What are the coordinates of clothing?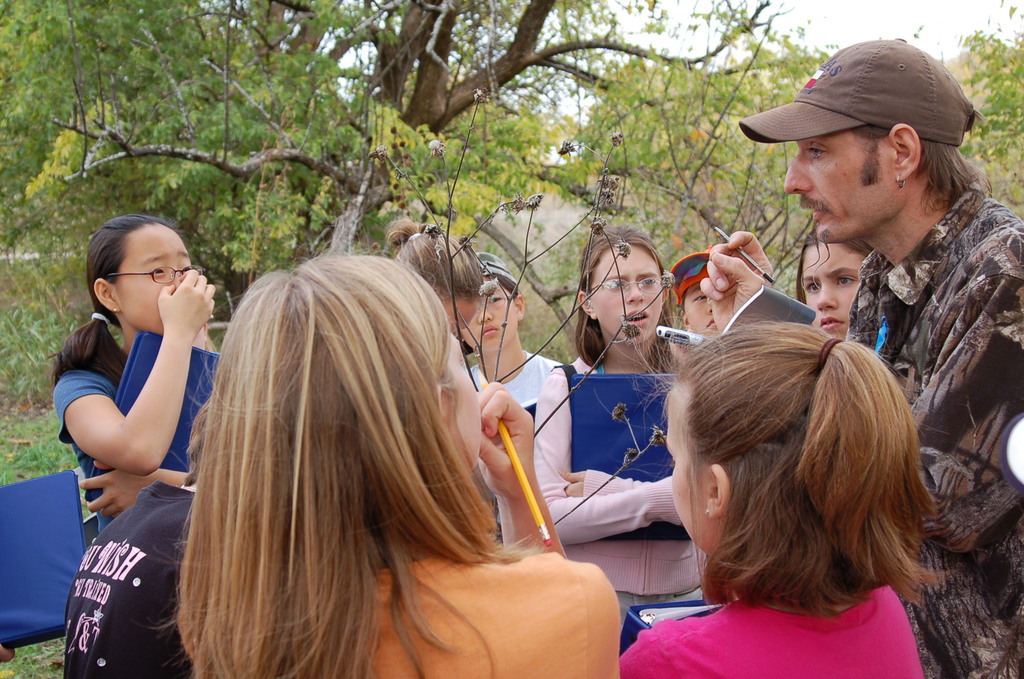
rect(351, 550, 620, 678).
